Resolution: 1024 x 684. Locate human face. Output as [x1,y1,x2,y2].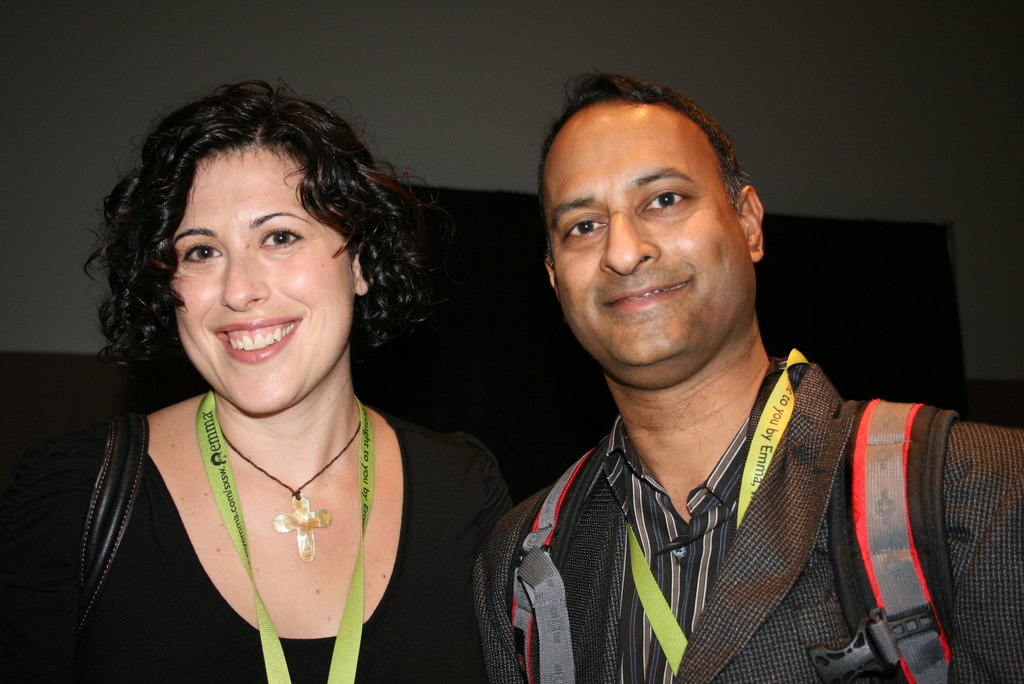
[540,95,756,393].
